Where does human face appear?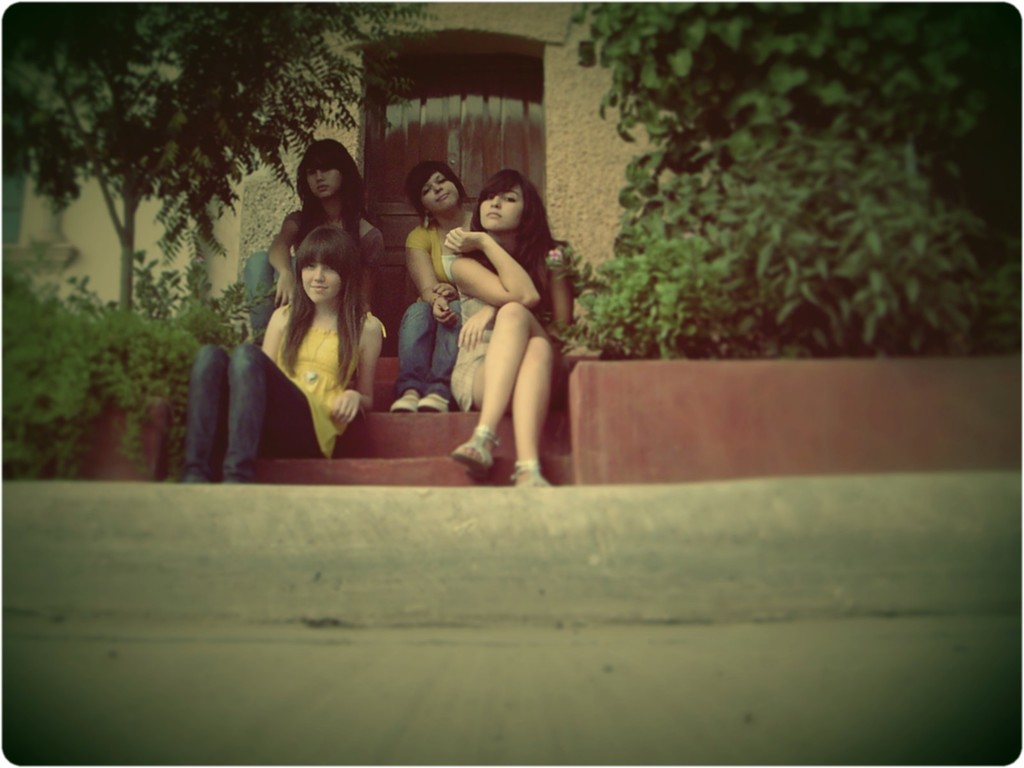
Appears at [300, 260, 343, 303].
